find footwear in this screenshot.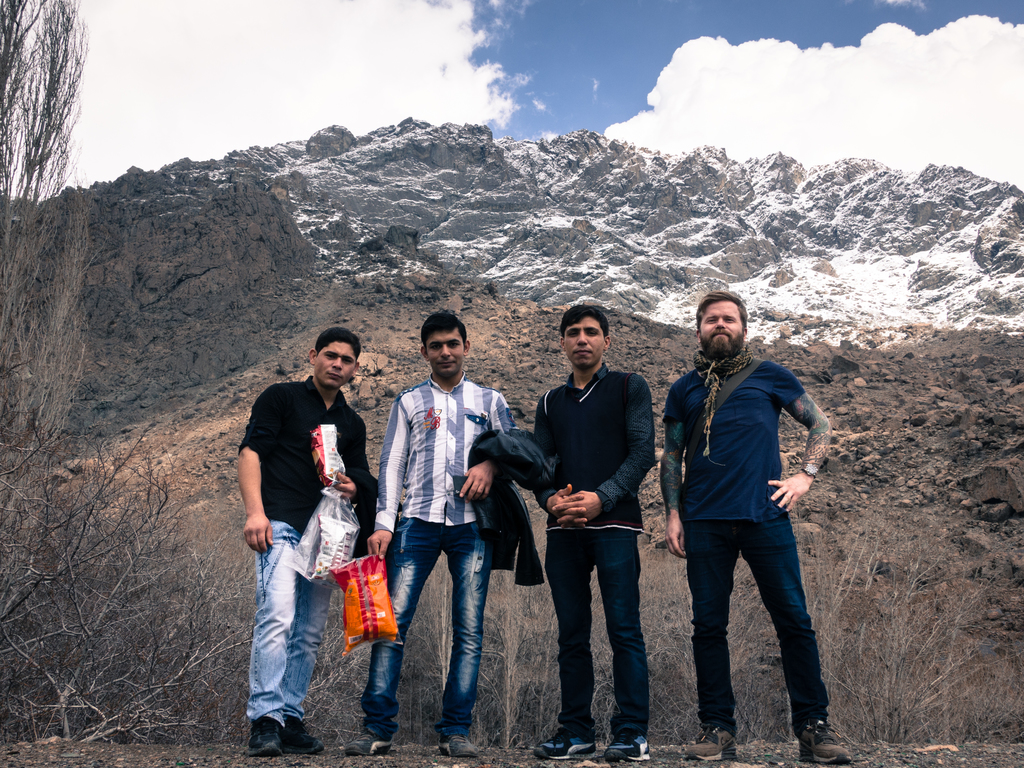
The bounding box for footwear is box=[342, 730, 390, 757].
